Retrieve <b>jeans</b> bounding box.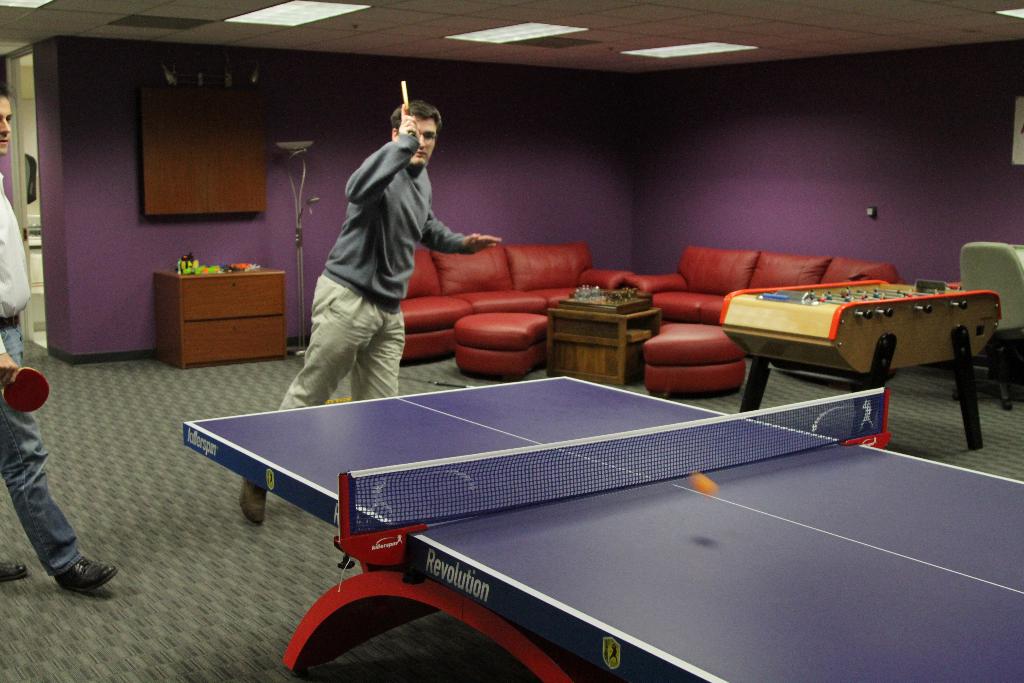
Bounding box: [left=1, top=317, right=87, bottom=567].
